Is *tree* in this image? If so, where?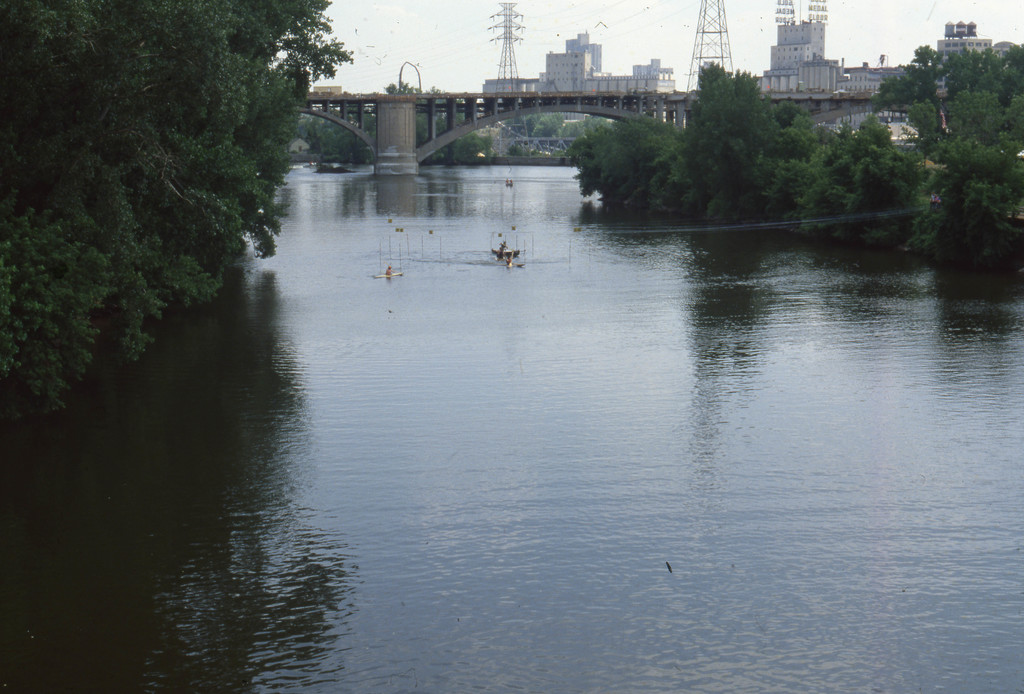
Yes, at pyautogui.locateOnScreen(551, 116, 715, 248).
